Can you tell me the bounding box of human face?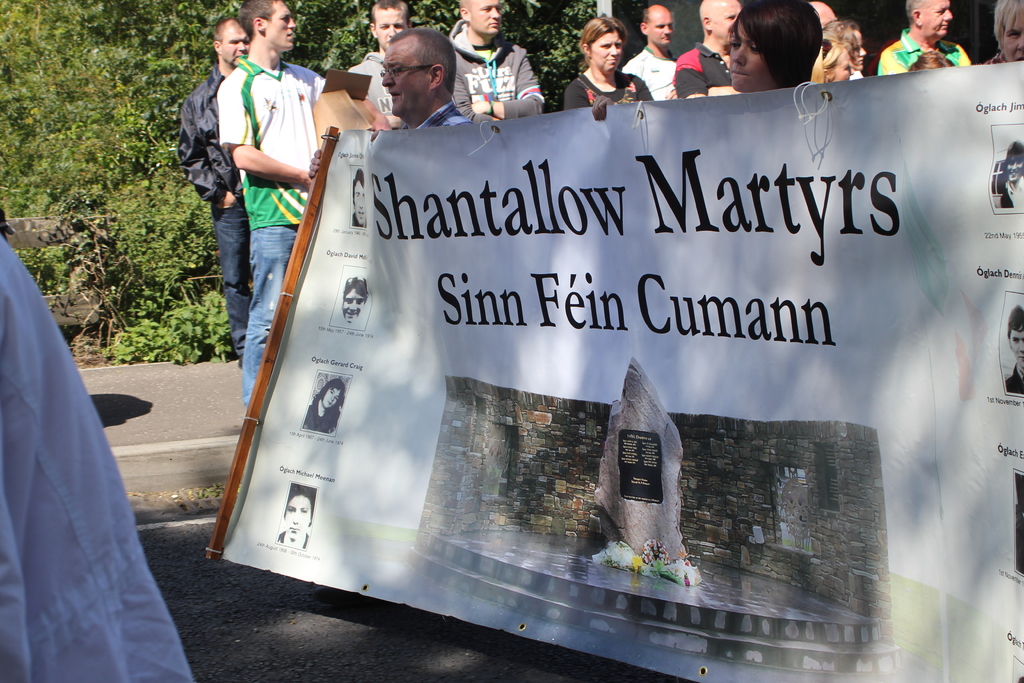
[323,390,341,409].
